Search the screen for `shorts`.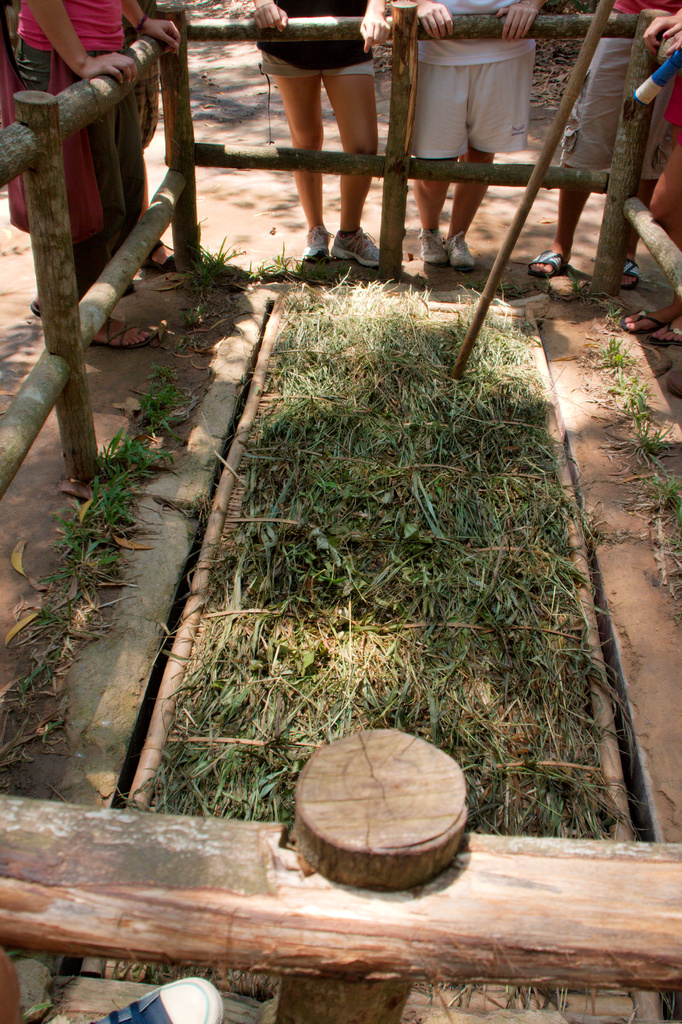
Found at bbox(267, 51, 375, 76).
